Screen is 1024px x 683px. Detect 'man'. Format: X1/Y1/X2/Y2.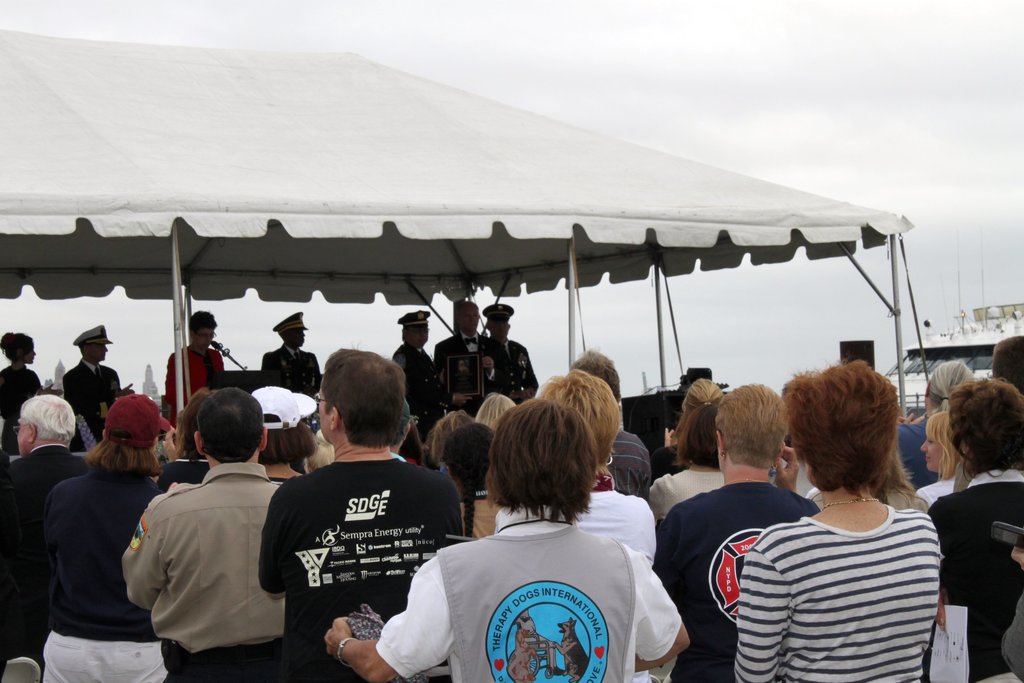
893/361/972/488.
